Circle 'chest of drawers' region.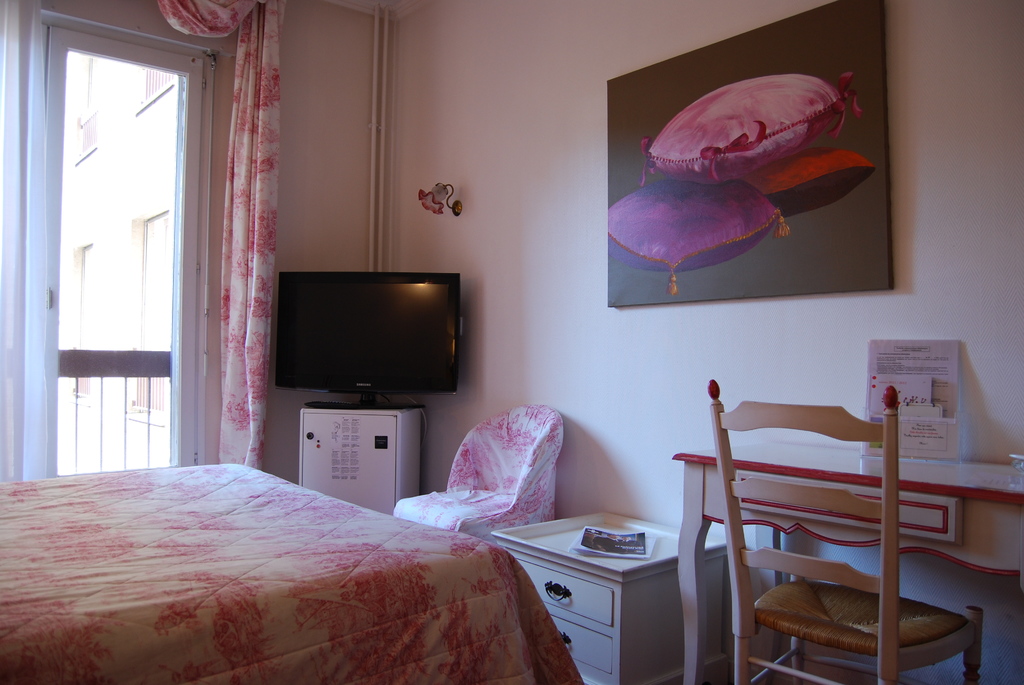
Region: <box>490,508,726,684</box>.
